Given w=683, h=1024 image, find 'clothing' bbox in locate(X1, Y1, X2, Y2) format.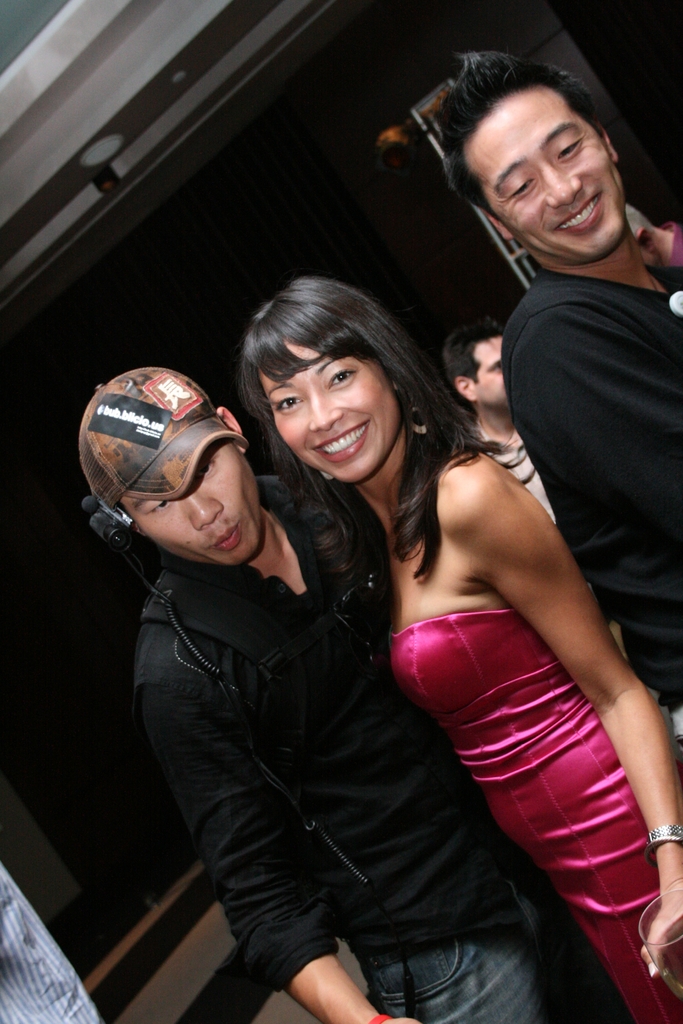
locate(129, 470, 623, 1023).
